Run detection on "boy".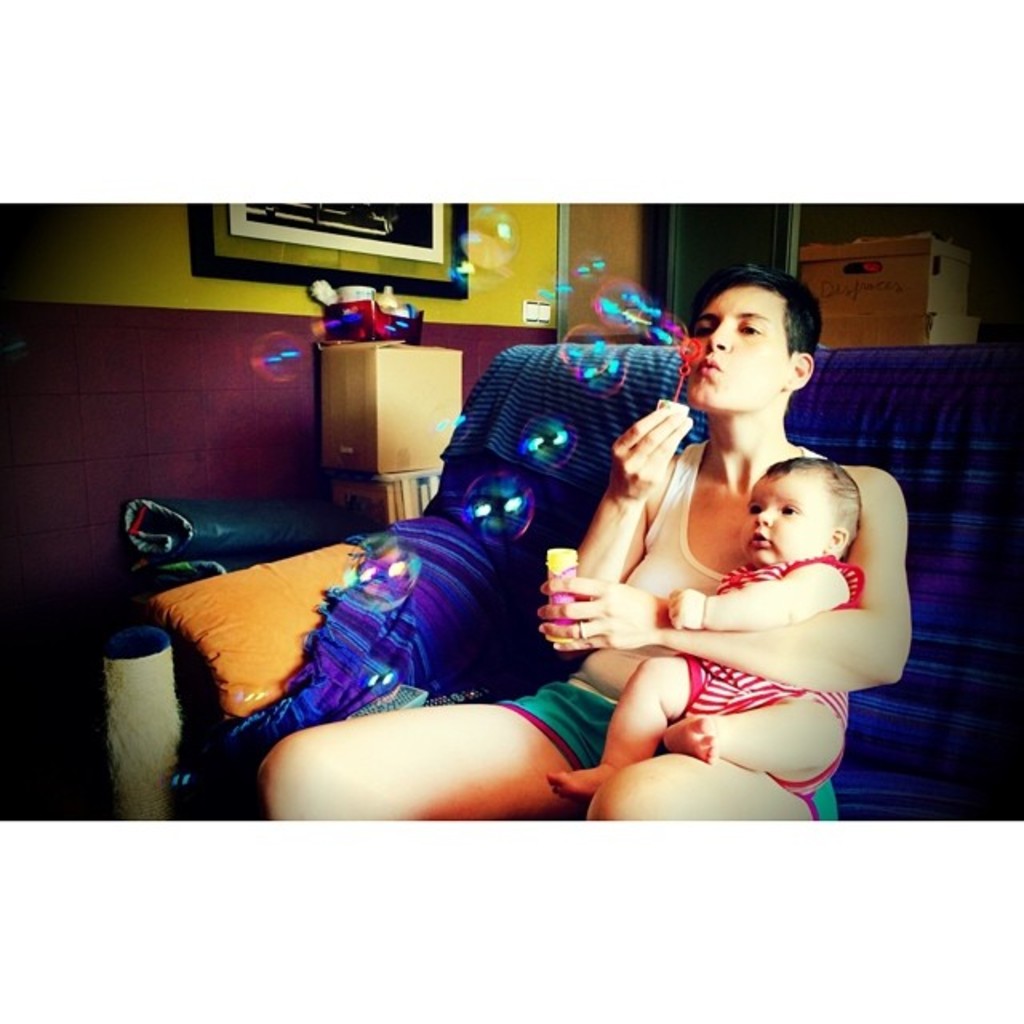
Result: [left=542, top=456, right=867, bottom=800].
